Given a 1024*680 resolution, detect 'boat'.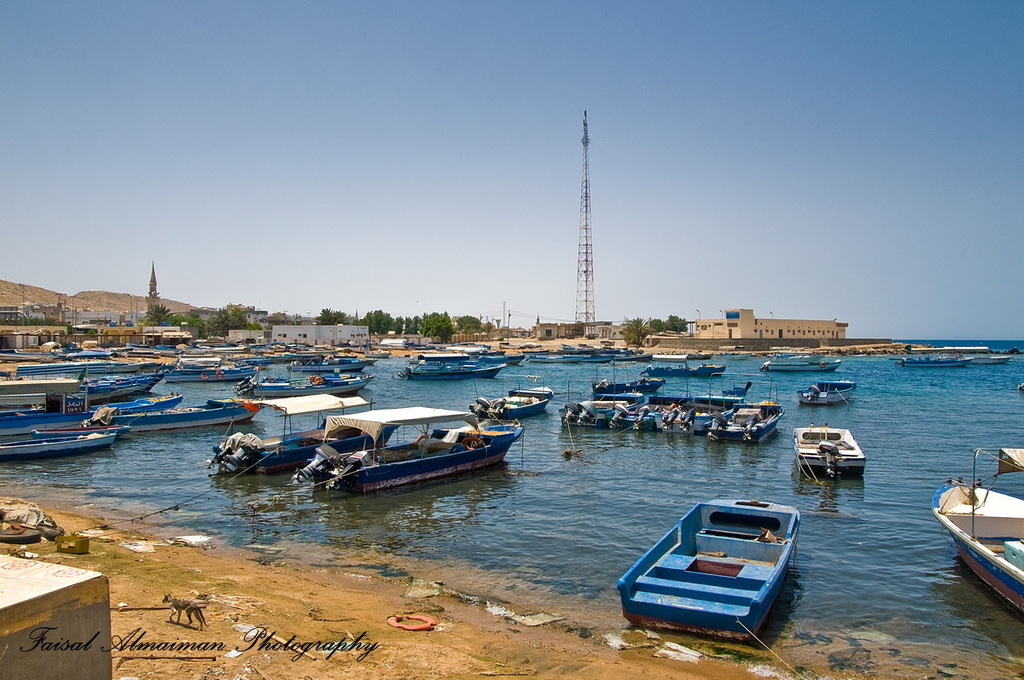
[610,348,655,365].
